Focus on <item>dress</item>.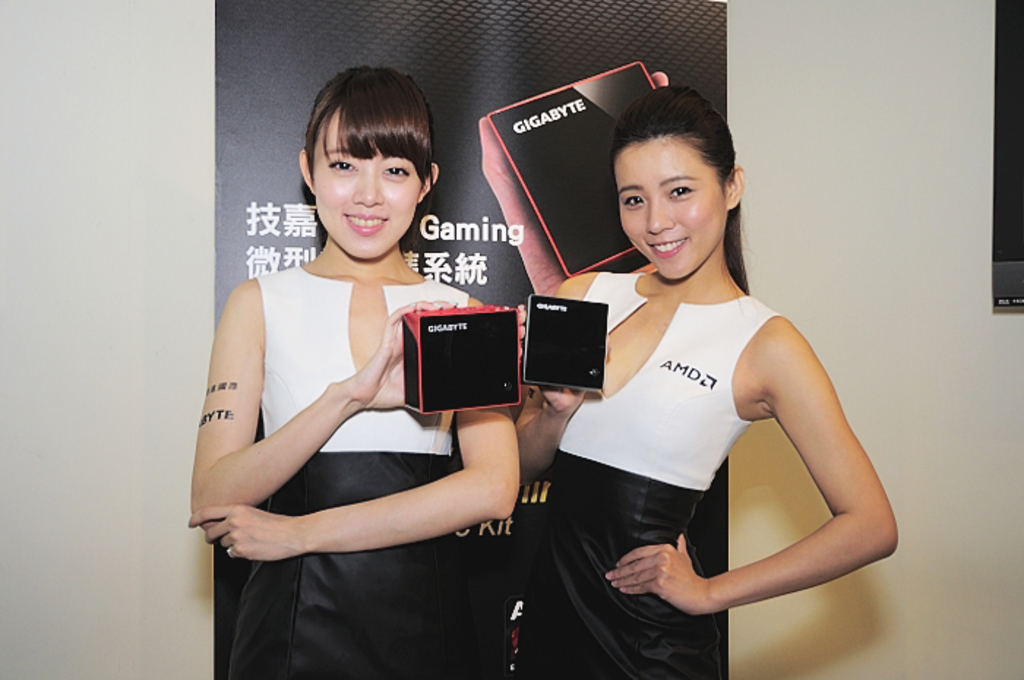
Focused at x1=224 y1=278 x2=475 y2=677.
